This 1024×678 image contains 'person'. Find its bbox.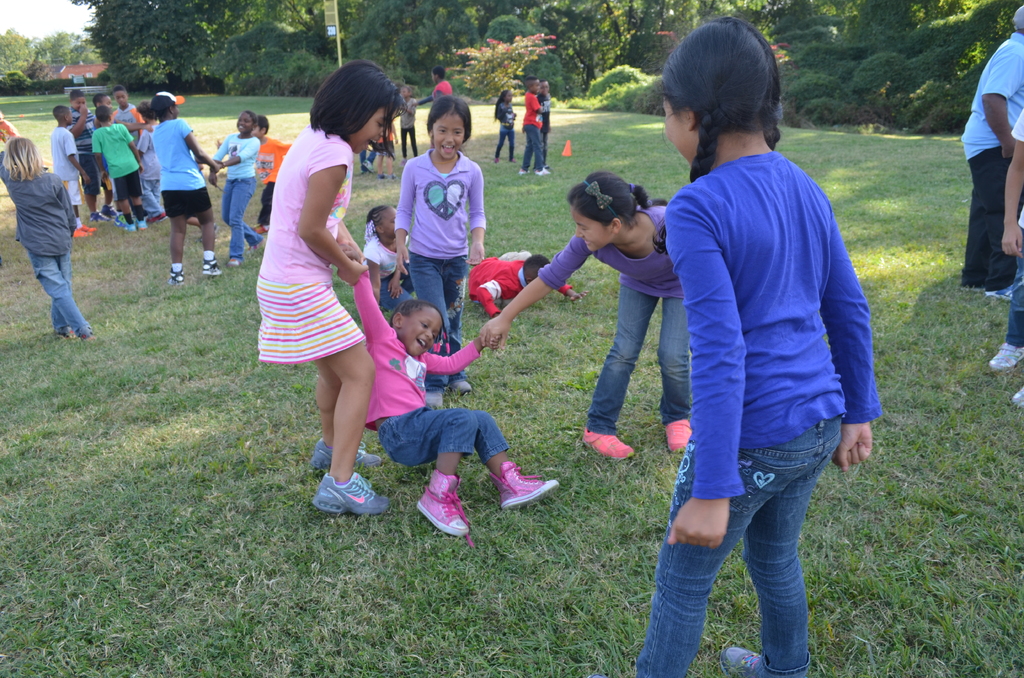
<region>2, 140, 88, 344</region>.
